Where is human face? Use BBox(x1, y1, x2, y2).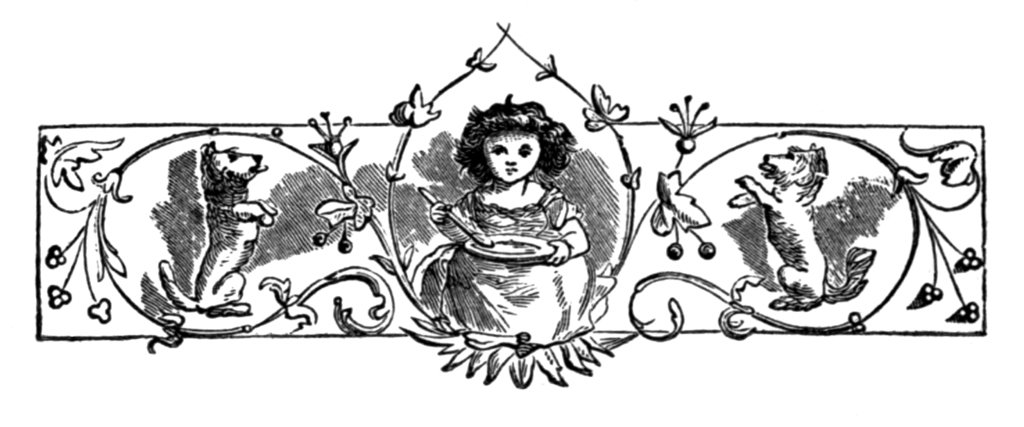
BBox(482, 132, 540, 182).
